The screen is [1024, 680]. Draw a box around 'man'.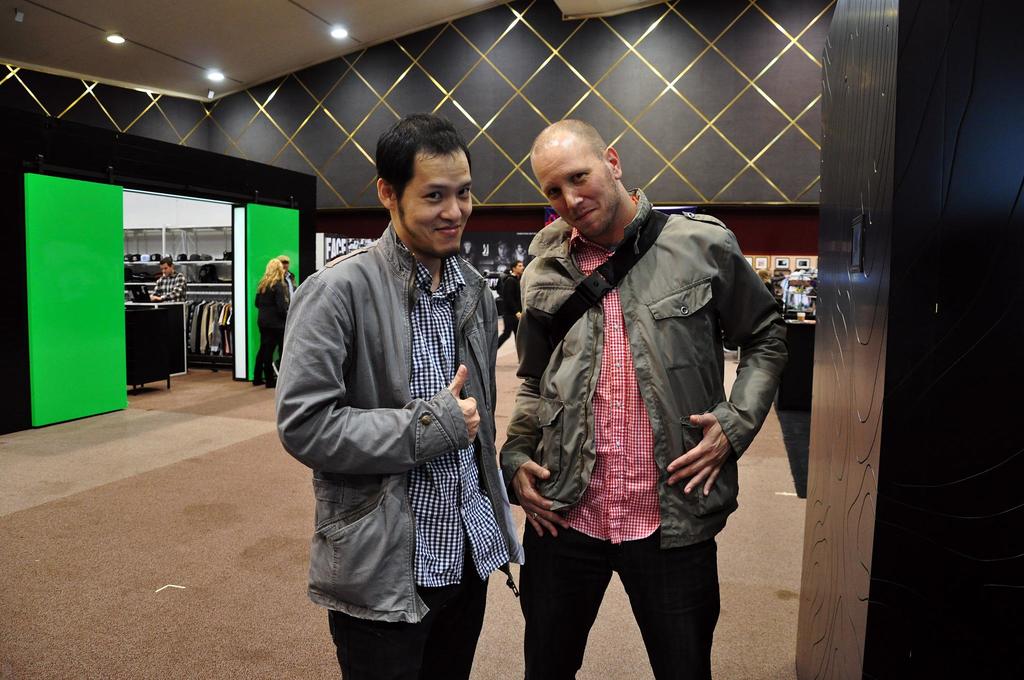
BBox(278, 120, 533, 676).
